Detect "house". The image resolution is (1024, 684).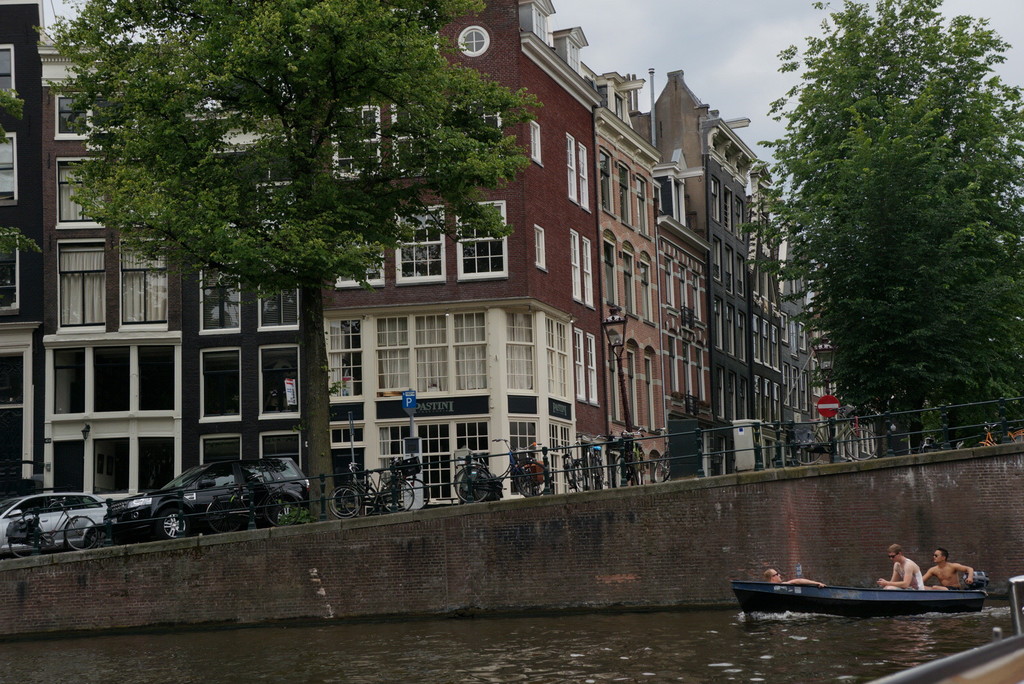
(x1=320, y1=0, x2=600, y2=493).
